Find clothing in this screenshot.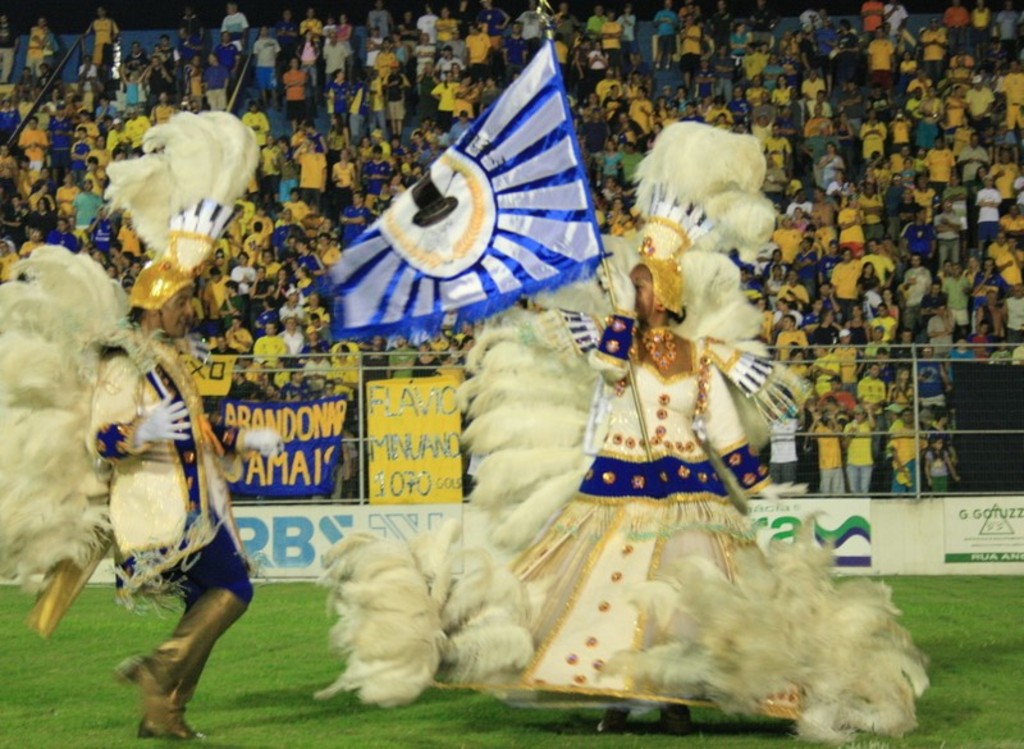
The bounding box for clothing is 420,10,434,49.
